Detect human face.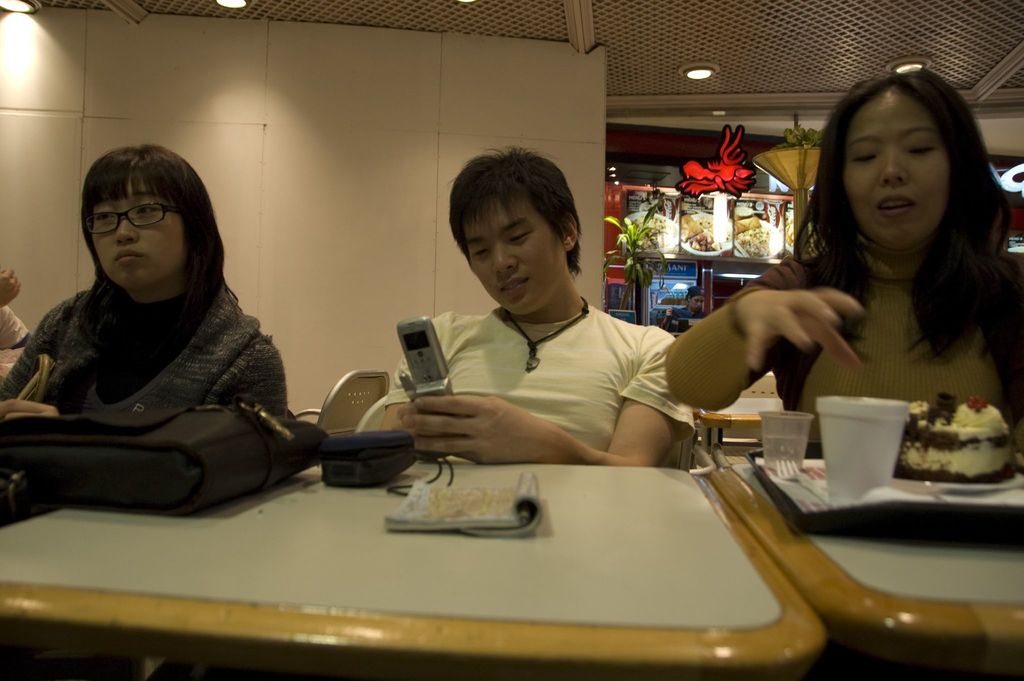
Detected at {"x1": 842, "y1": 88, "x2": 951, "y2": 250}.
